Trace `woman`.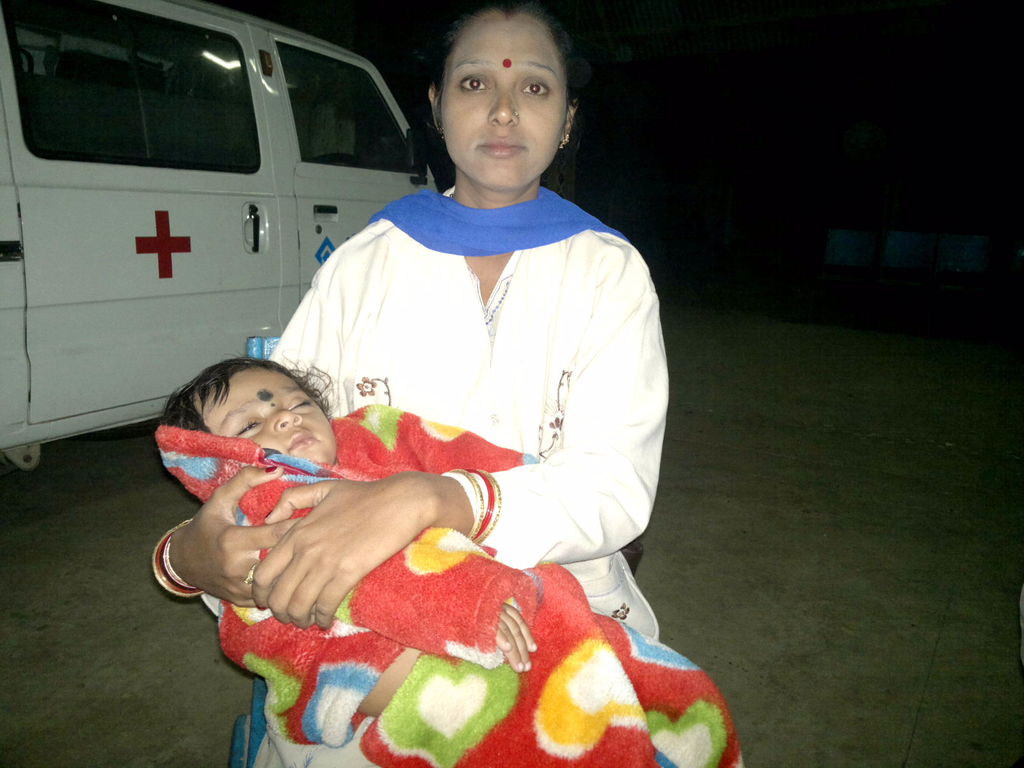
Traced to [239,0,648,753].
